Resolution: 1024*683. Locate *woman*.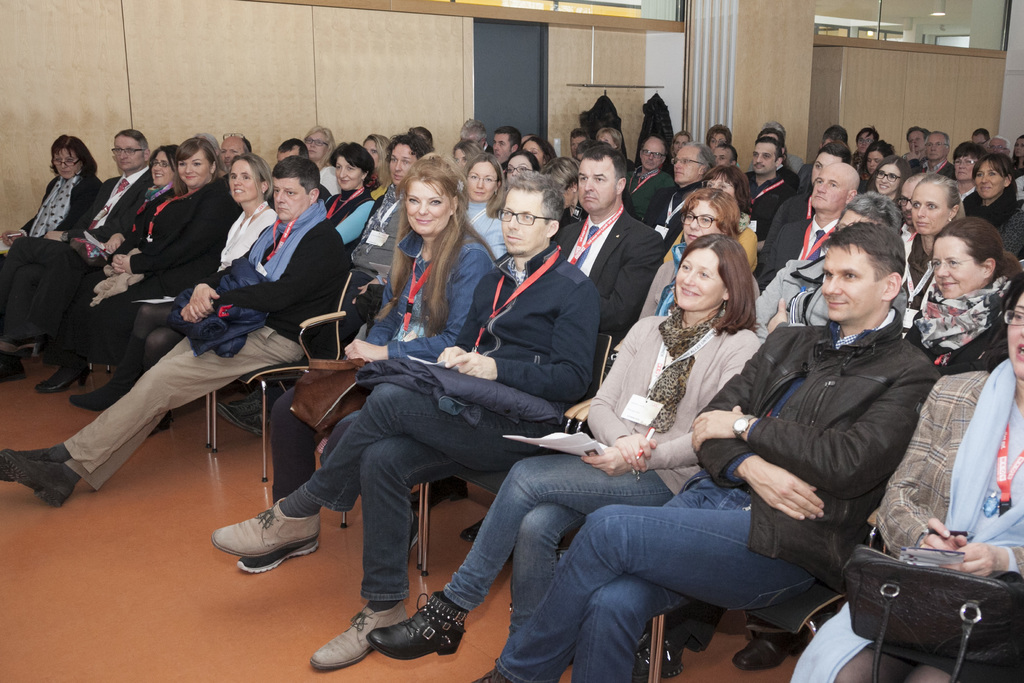
<box>311,136,387,222</box>.
